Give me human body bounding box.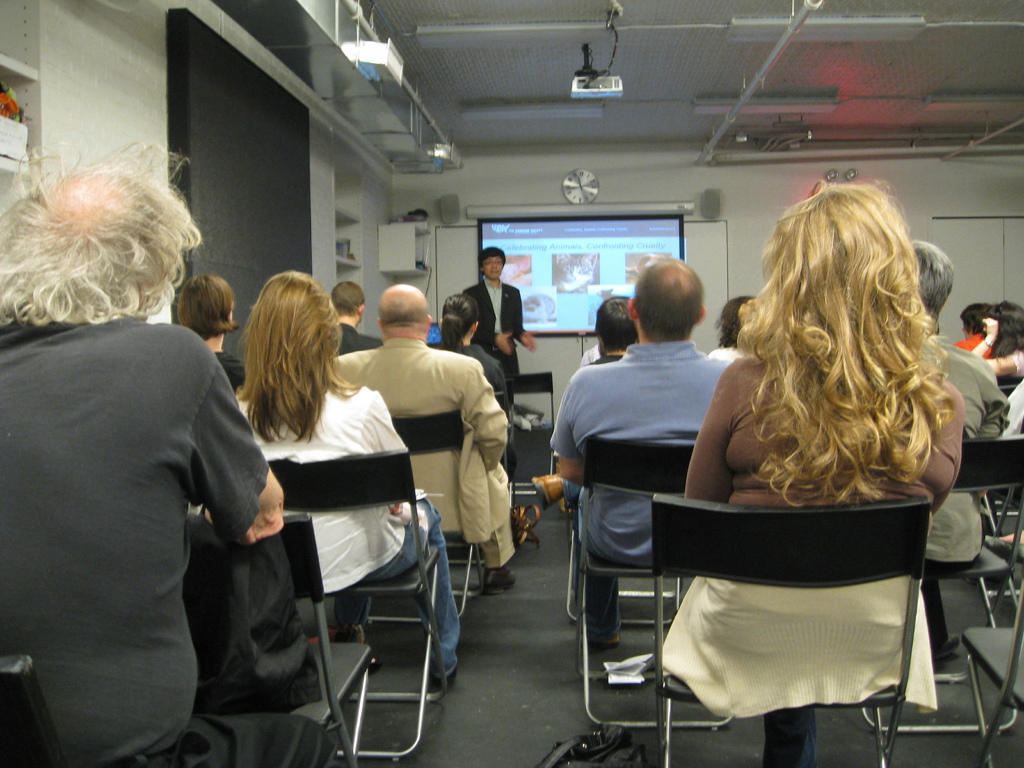
[left=212, top=349, right=247, bottom=393].
